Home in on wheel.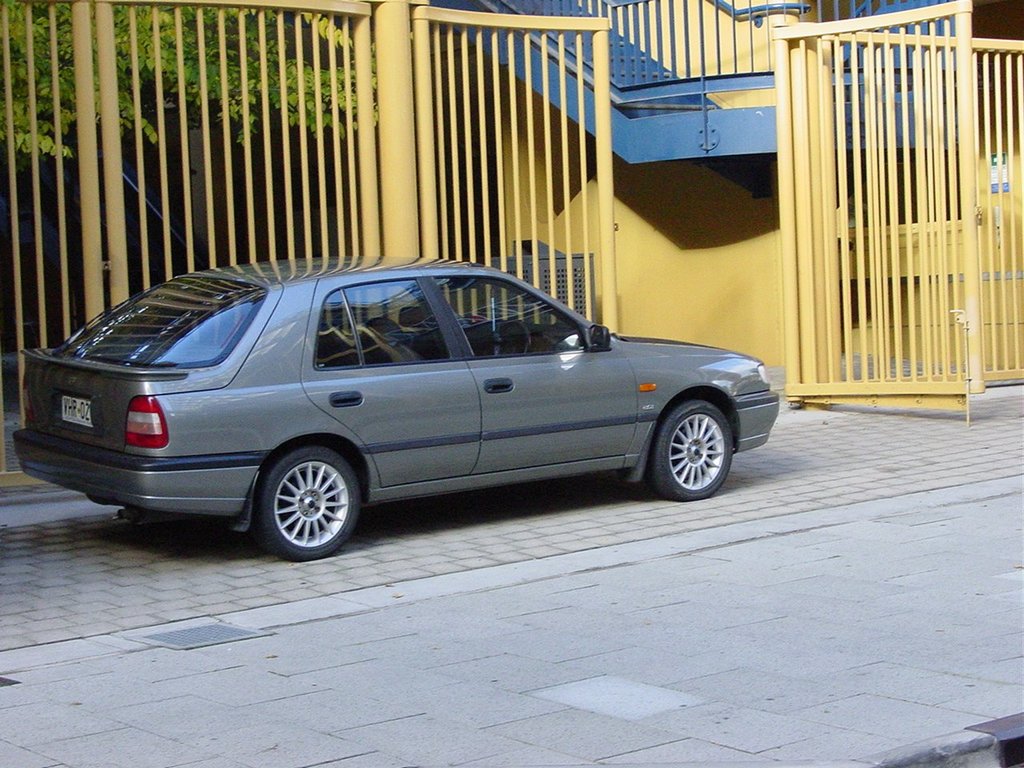
Homed in at x1=247 y1=452 x2=354 y2=543.
